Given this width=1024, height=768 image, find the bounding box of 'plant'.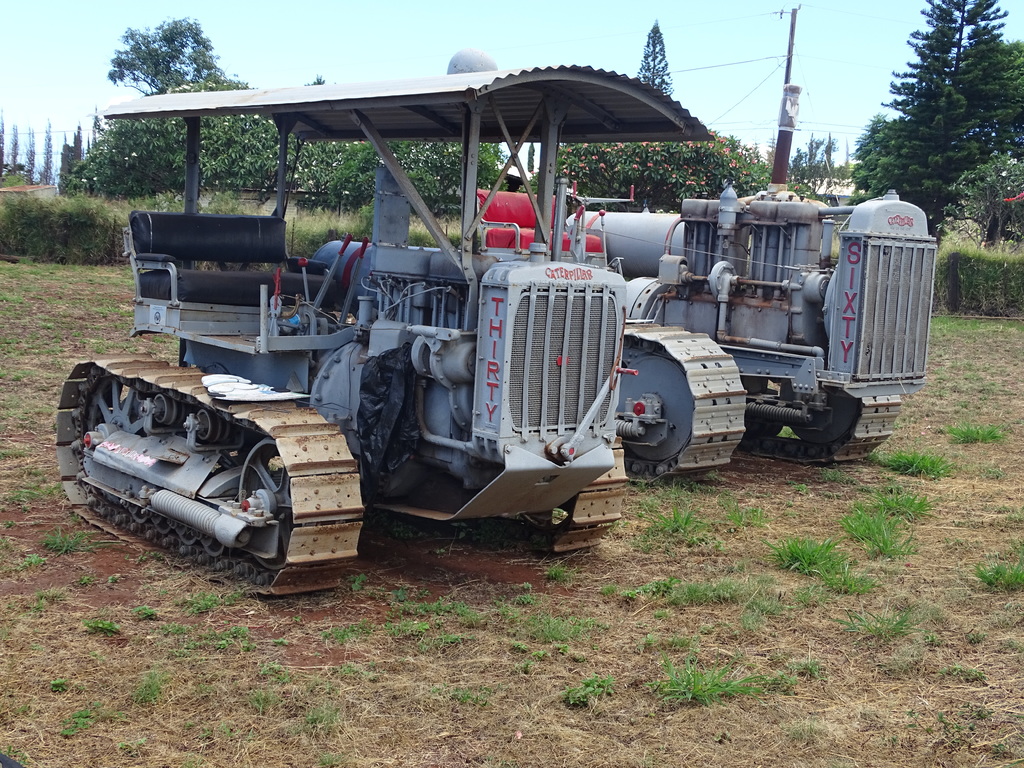
{"x1": 515, "y1": 586, "x2": 538, "y2": 605}.
